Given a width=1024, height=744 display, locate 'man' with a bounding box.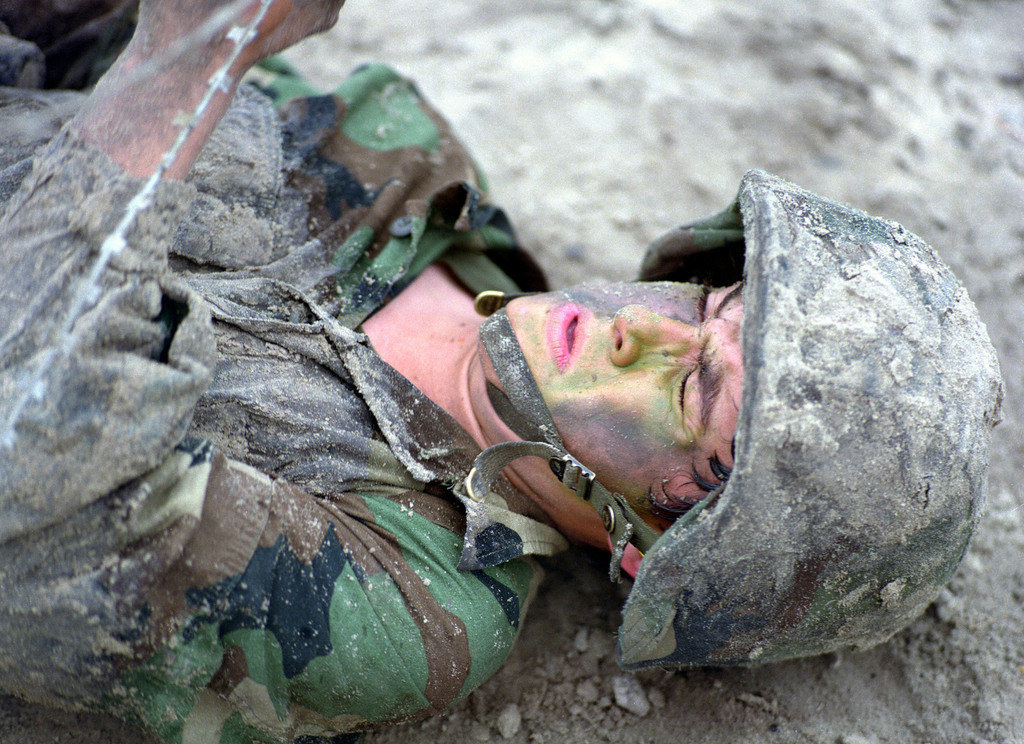
Located: 0, 0, 1002, 743.
